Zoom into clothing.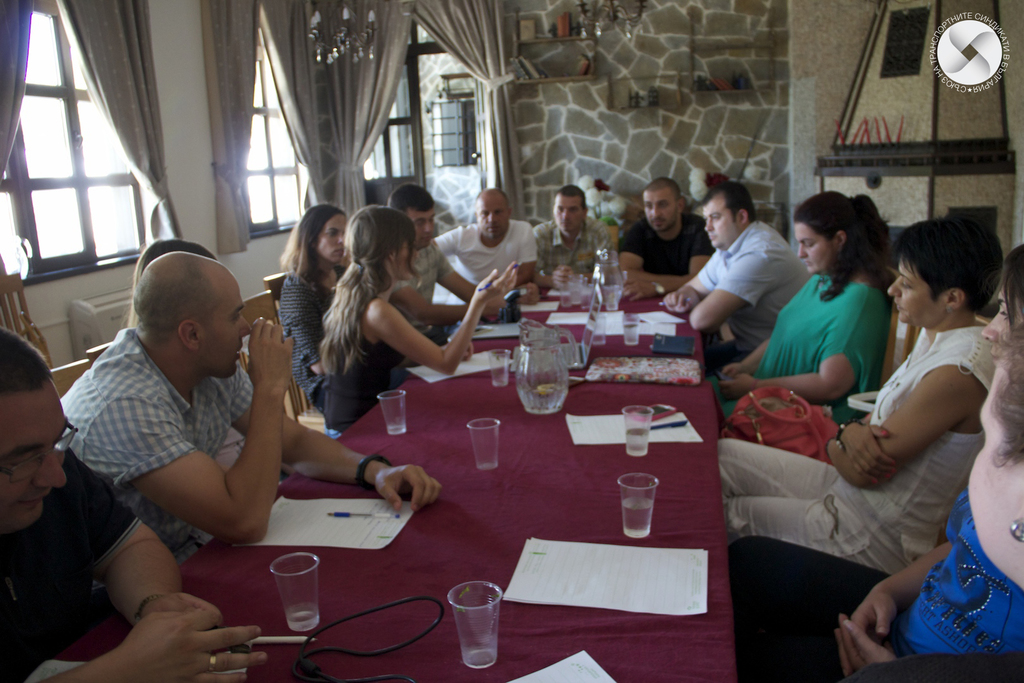
Zoom target: [left=278, top=263, right=352, bottom=407].
